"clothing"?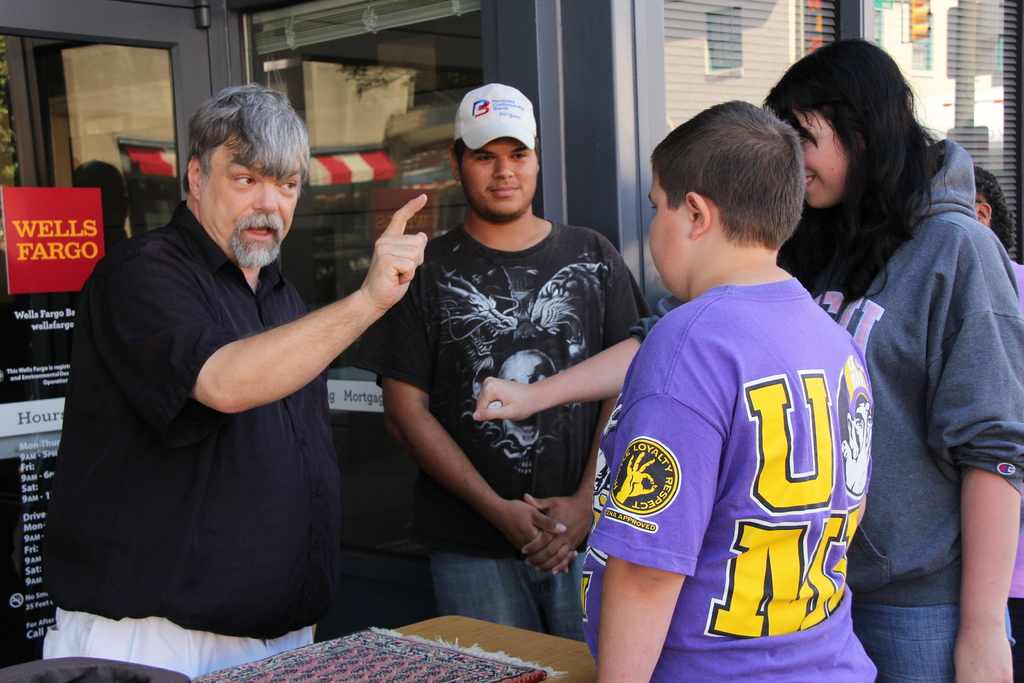
pyautogui.locateOnScreen(361, 224, 651, 642)
